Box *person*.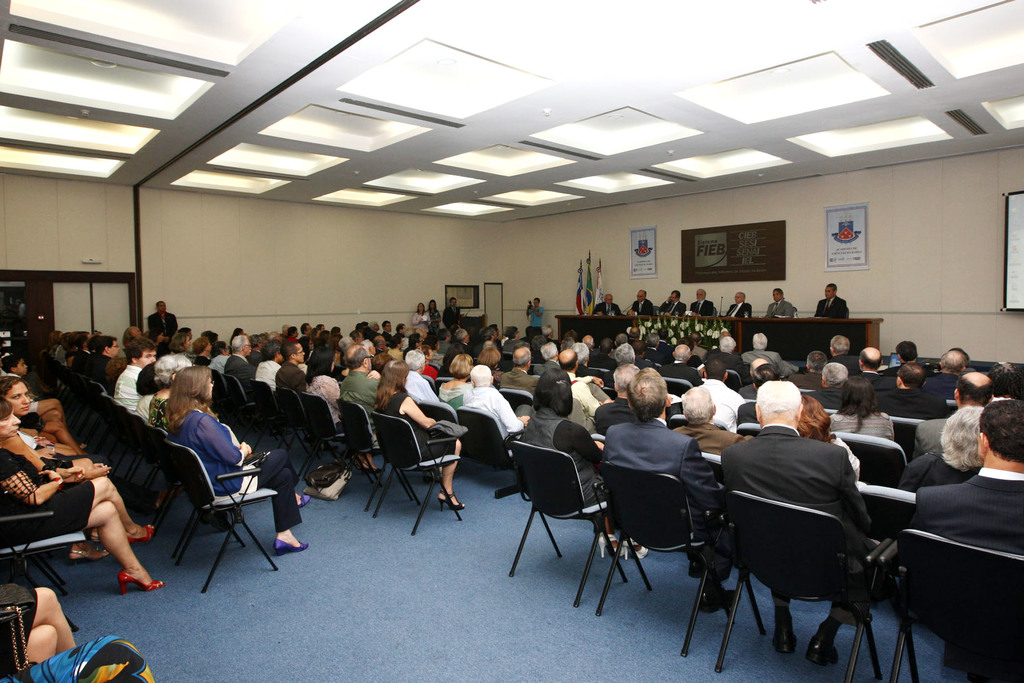
Rect(0, 395, 154, 591).
